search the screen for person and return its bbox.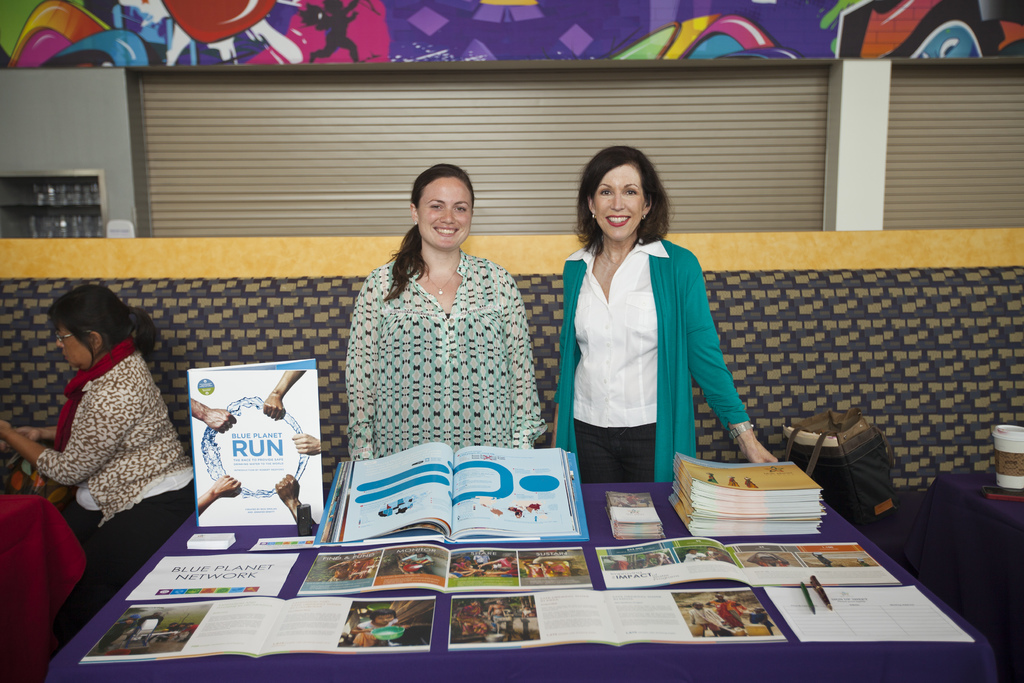
Found: <box>291,432,321,454</box>.
